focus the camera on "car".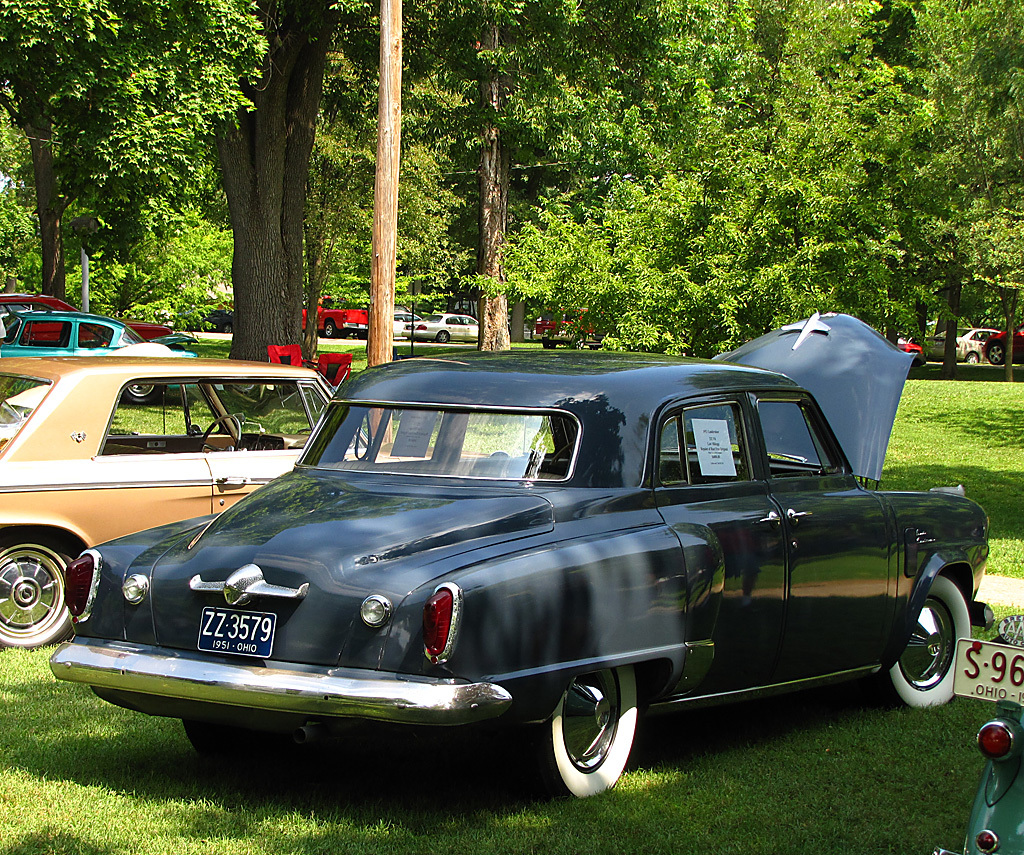
Focus region: 898, 334, 920, 366.
